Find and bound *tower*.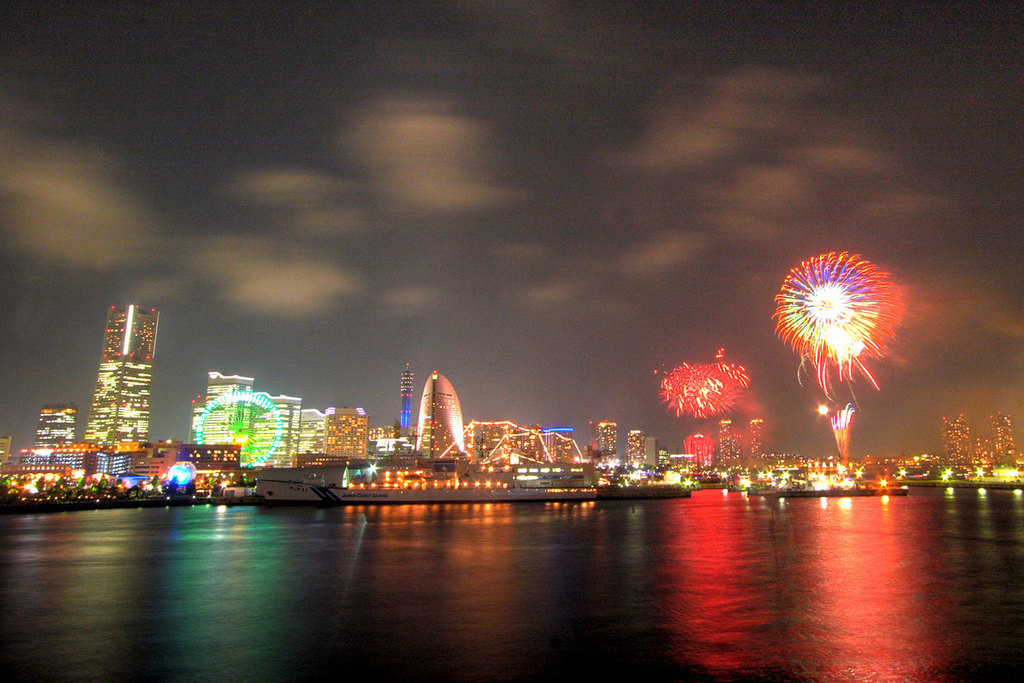
Bound: [left=325, top=406, right=362, bottom=464].
